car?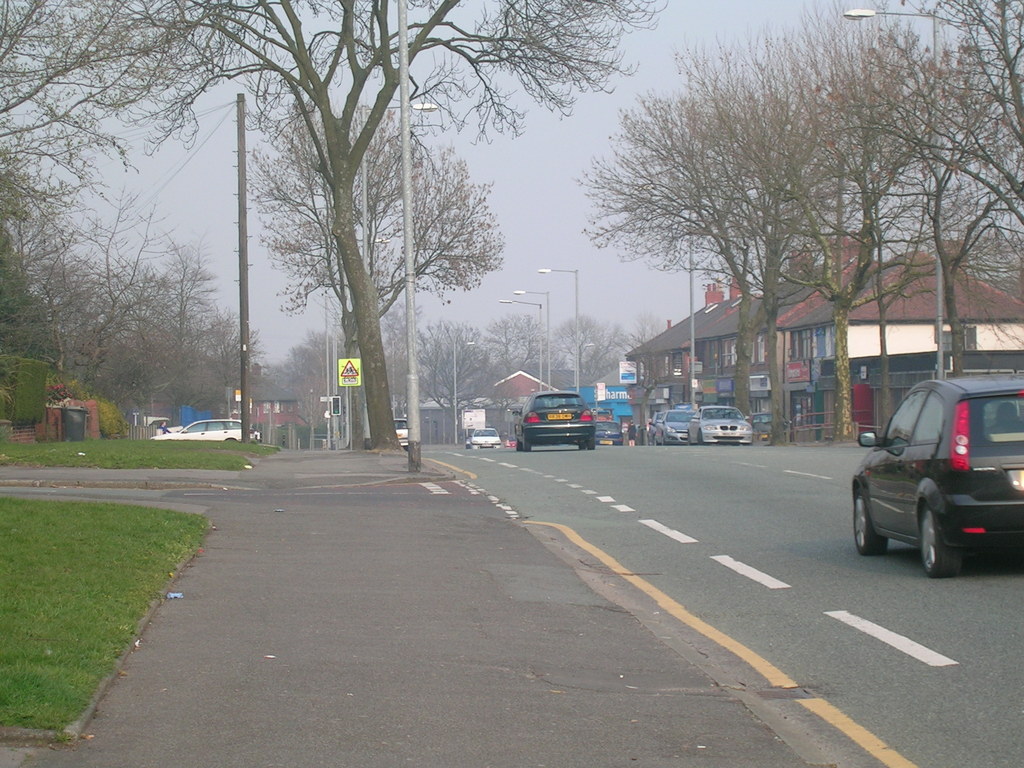
bbox(149, 415, 255, 447)
